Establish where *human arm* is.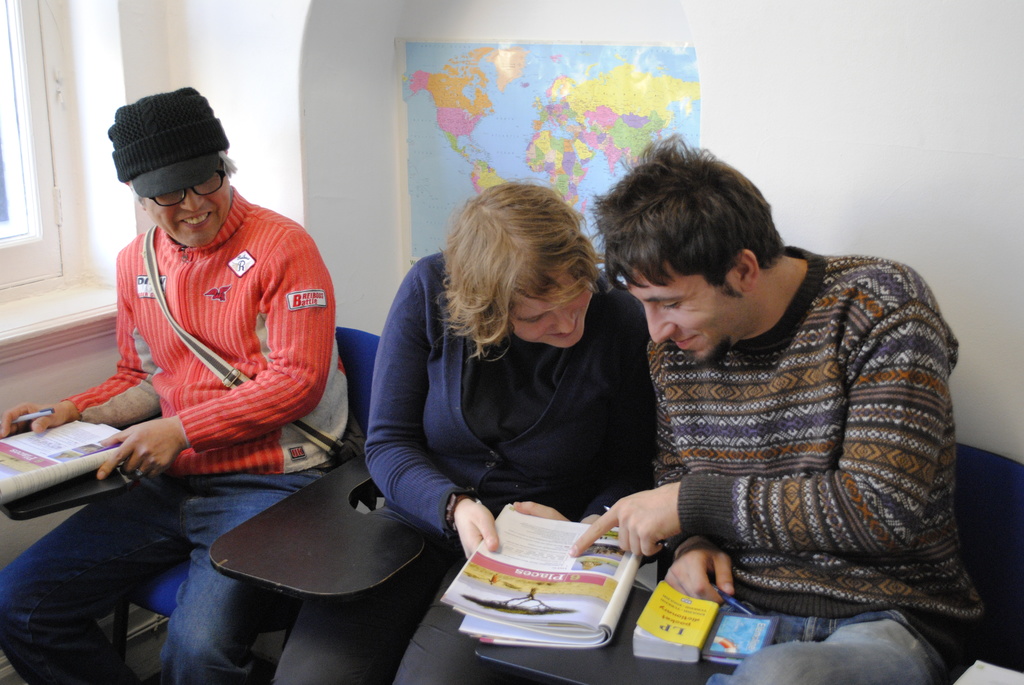
Established at (564,301,962,551).
